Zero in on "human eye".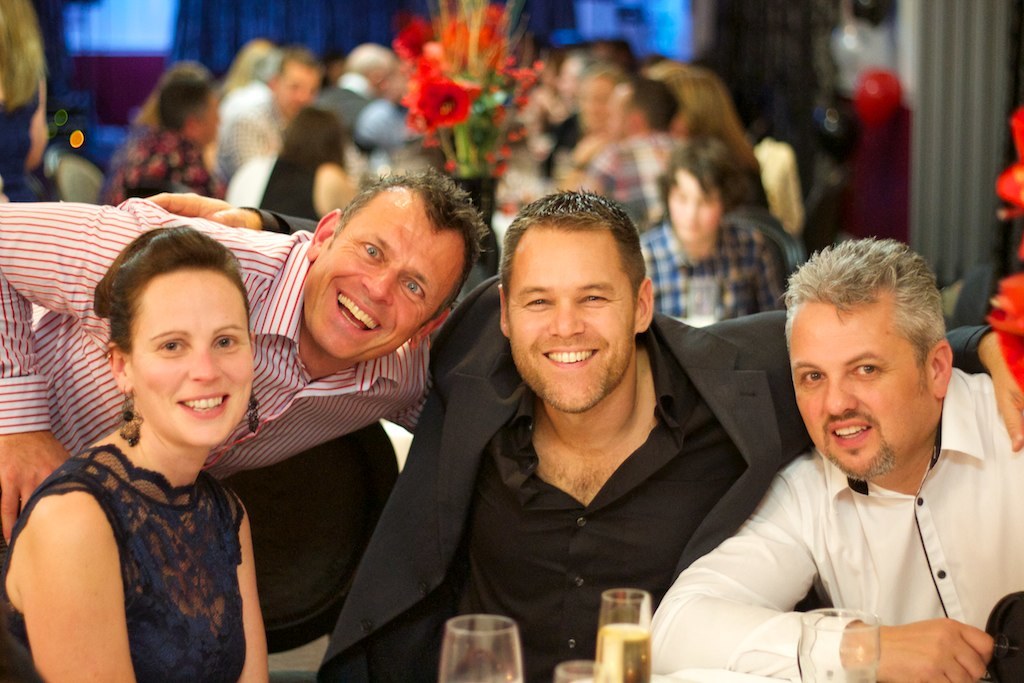
Zeroed in: x1=212, y1=336, x2=243, y2=353.
